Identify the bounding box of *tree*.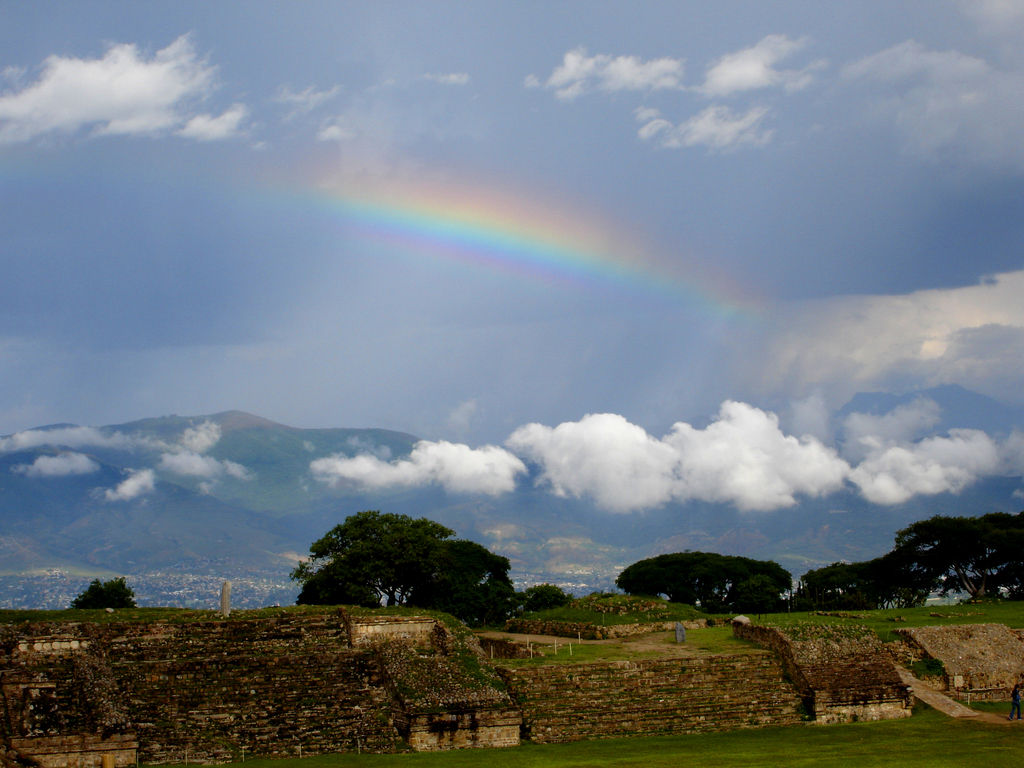
l=893, t=516, r=1023, b=605.
